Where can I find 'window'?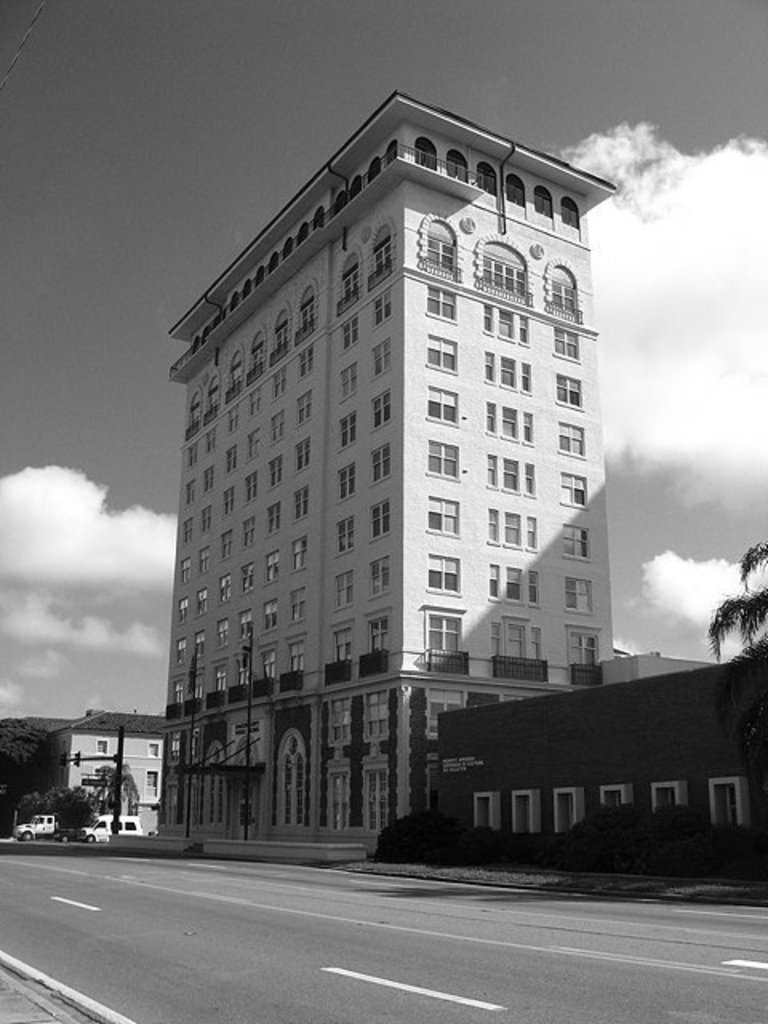
You can find it at box(515, 792, 536, 827).
